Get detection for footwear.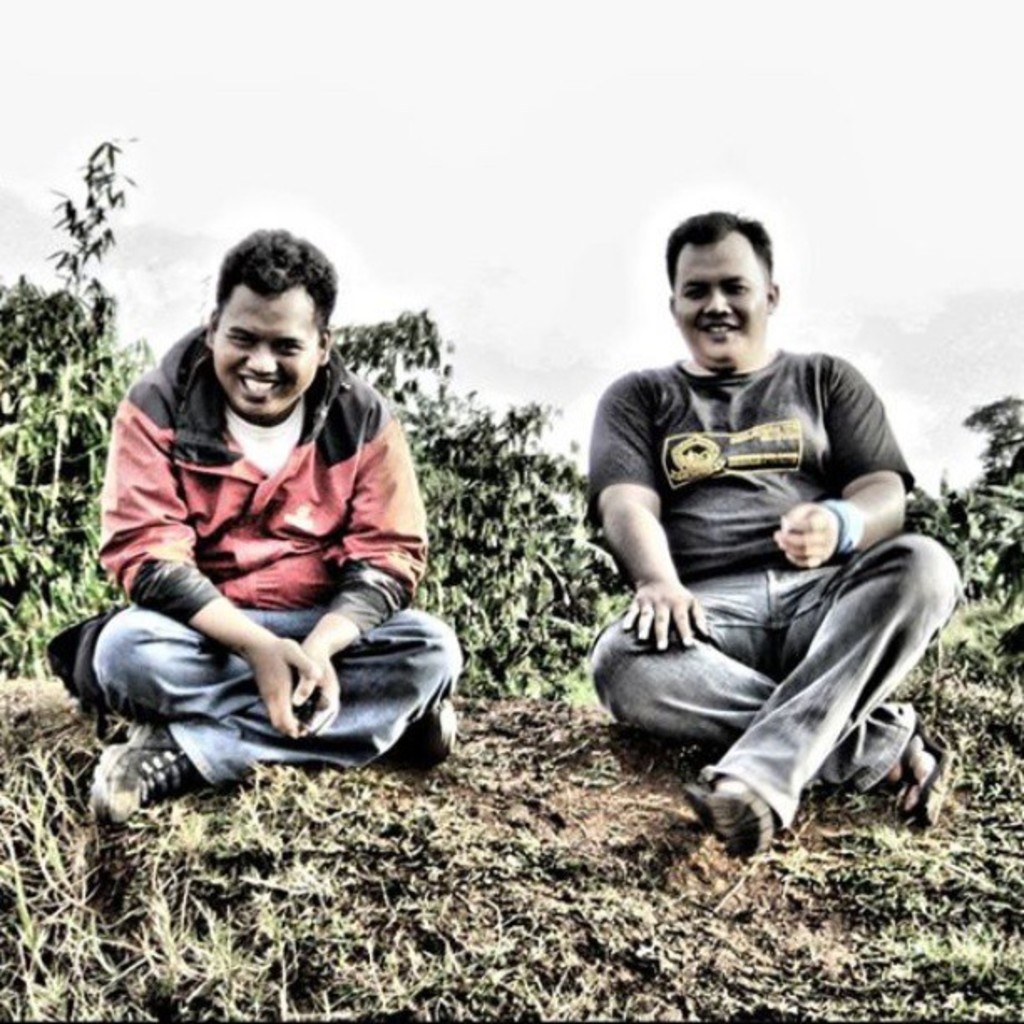
Detection: [689,781,768,863].
